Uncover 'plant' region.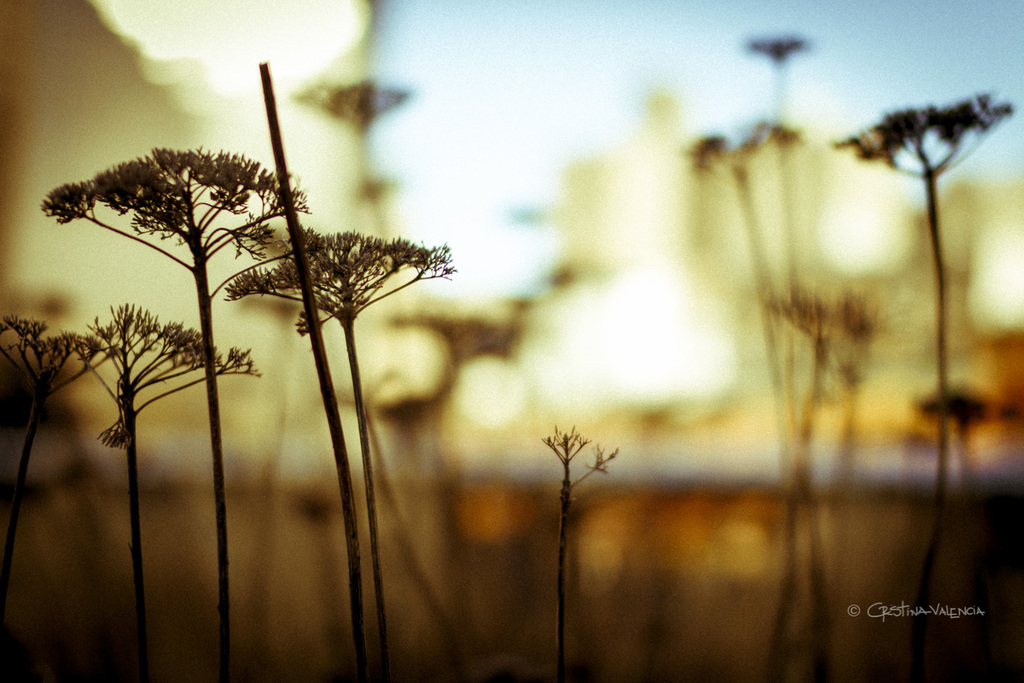
Uncovered: <bbox>217, 226, 405, 668</bbox>.
